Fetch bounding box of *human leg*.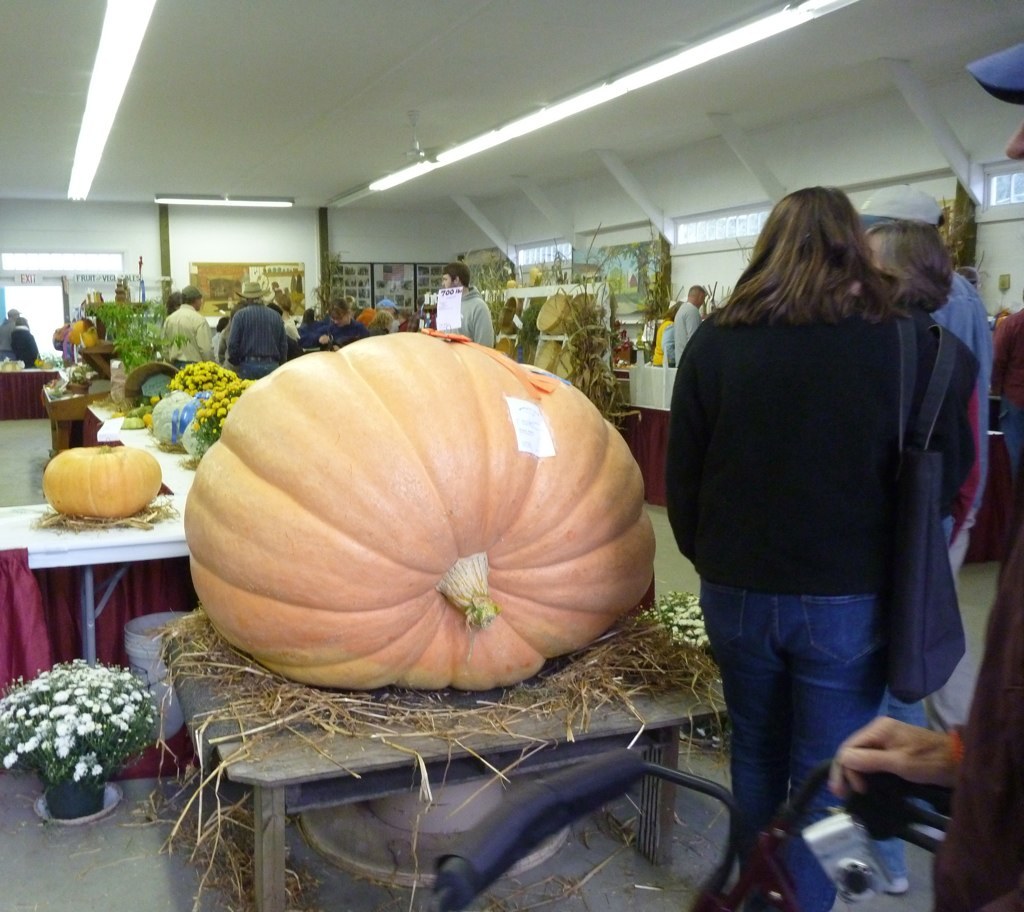
Bbox: 698,579,844,909.
